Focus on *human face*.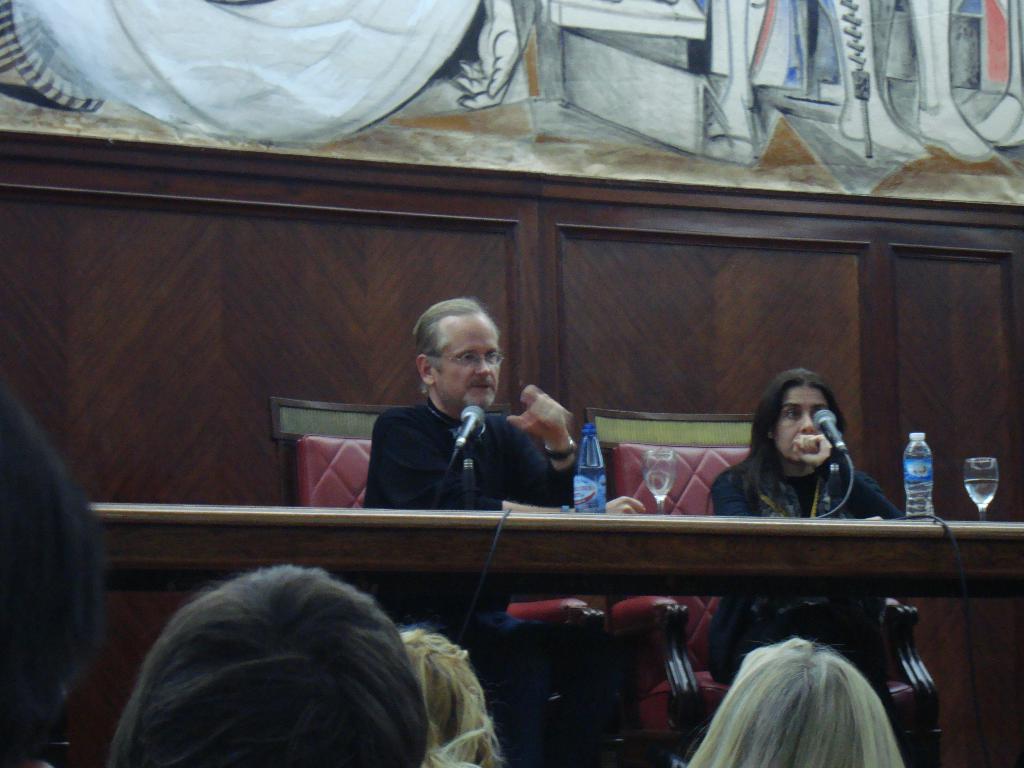
Focused at detection(435, 312, 499, 409).
